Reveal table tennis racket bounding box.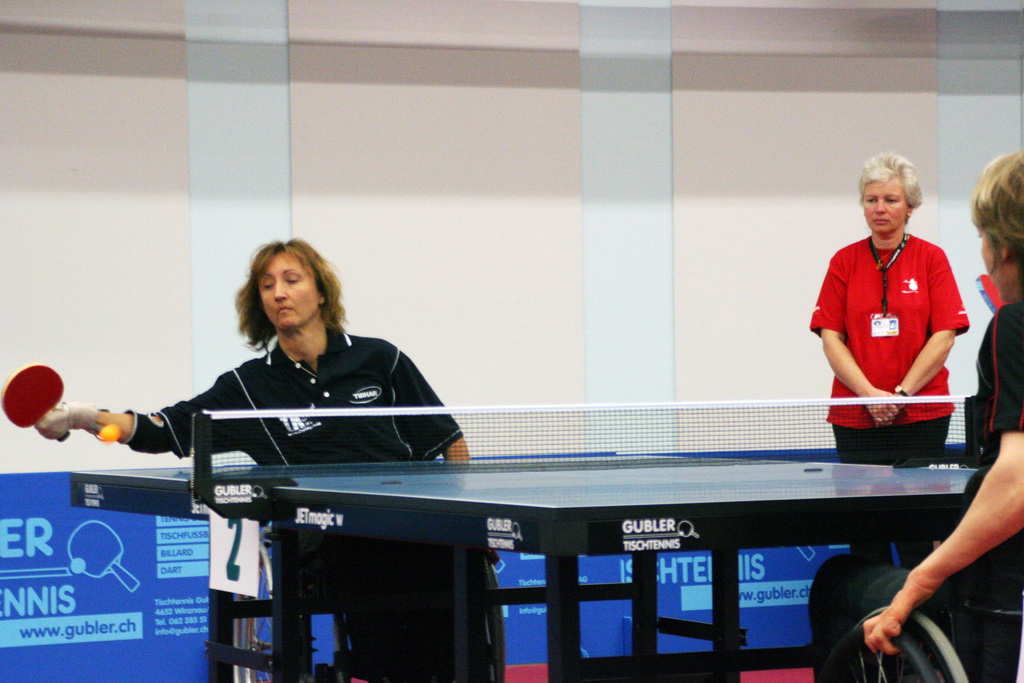
Revealed: [left=0, top=363, right=73, bottom=445].
